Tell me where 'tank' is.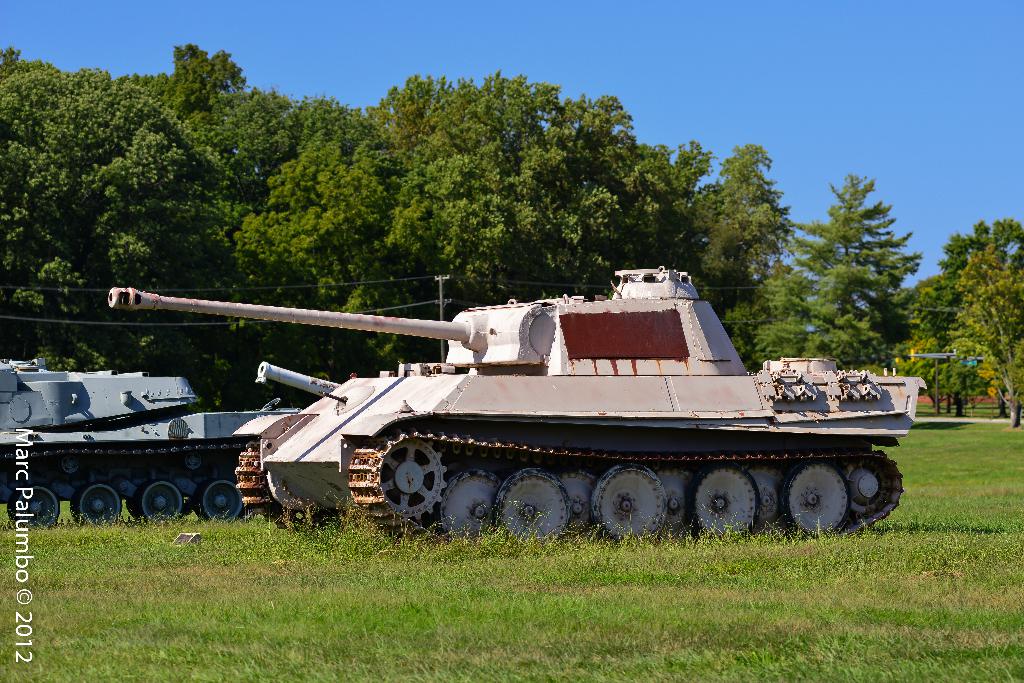
'tank' is at bbox(109, 260, 930, 545).
